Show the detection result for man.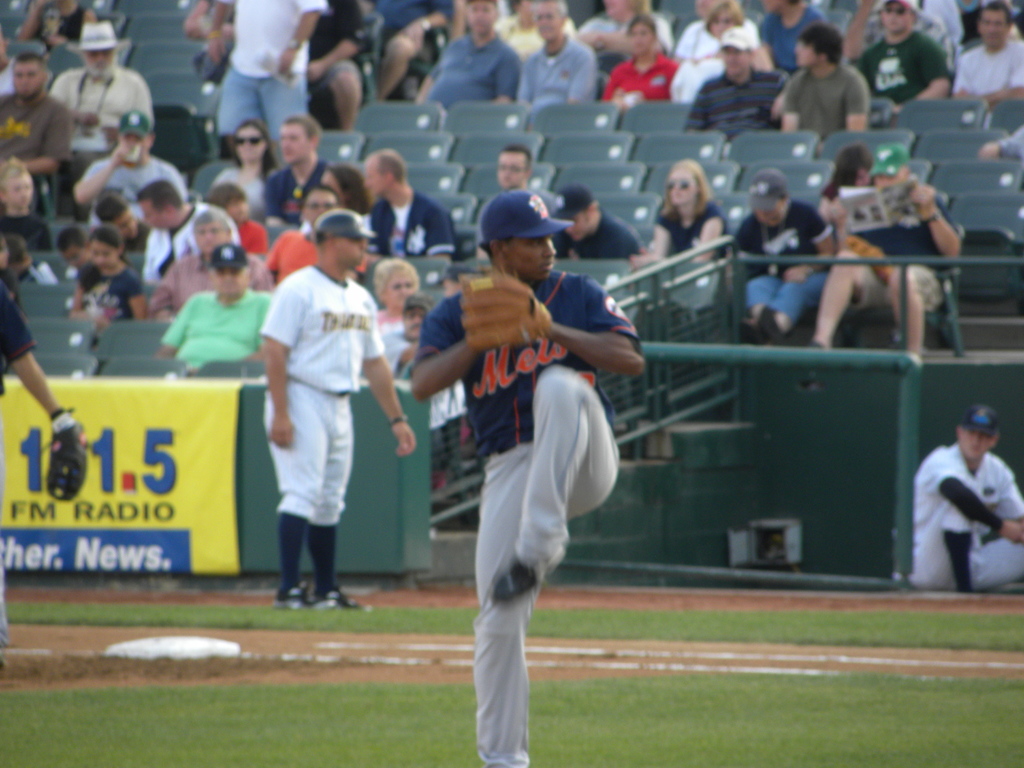
(72,111,189,209).
